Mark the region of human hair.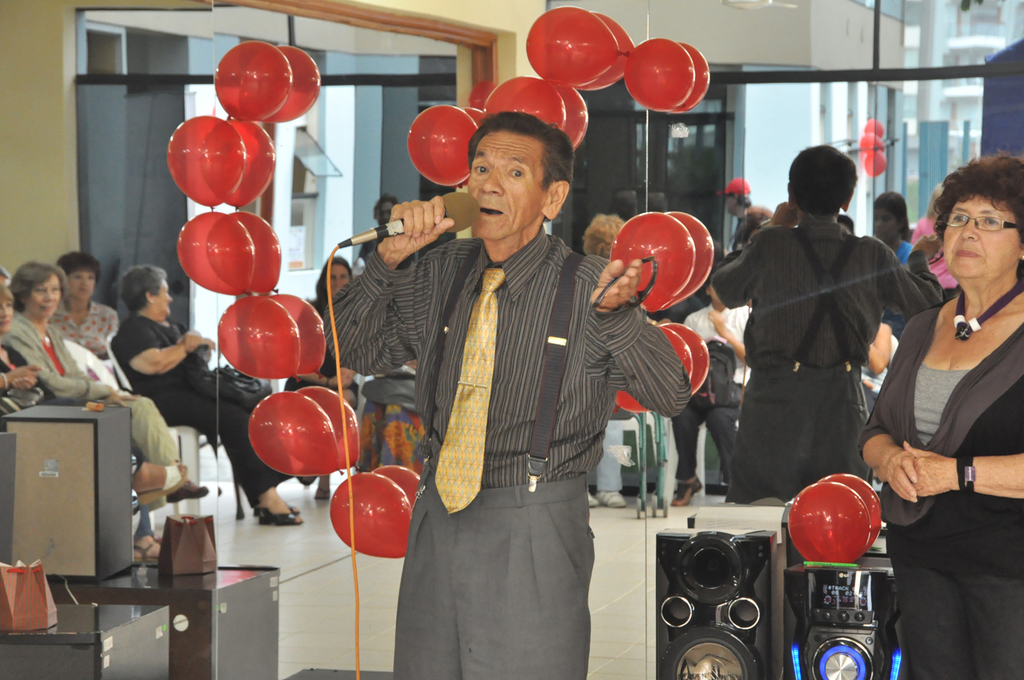
Region: detection(307, 257, 353, 313).
